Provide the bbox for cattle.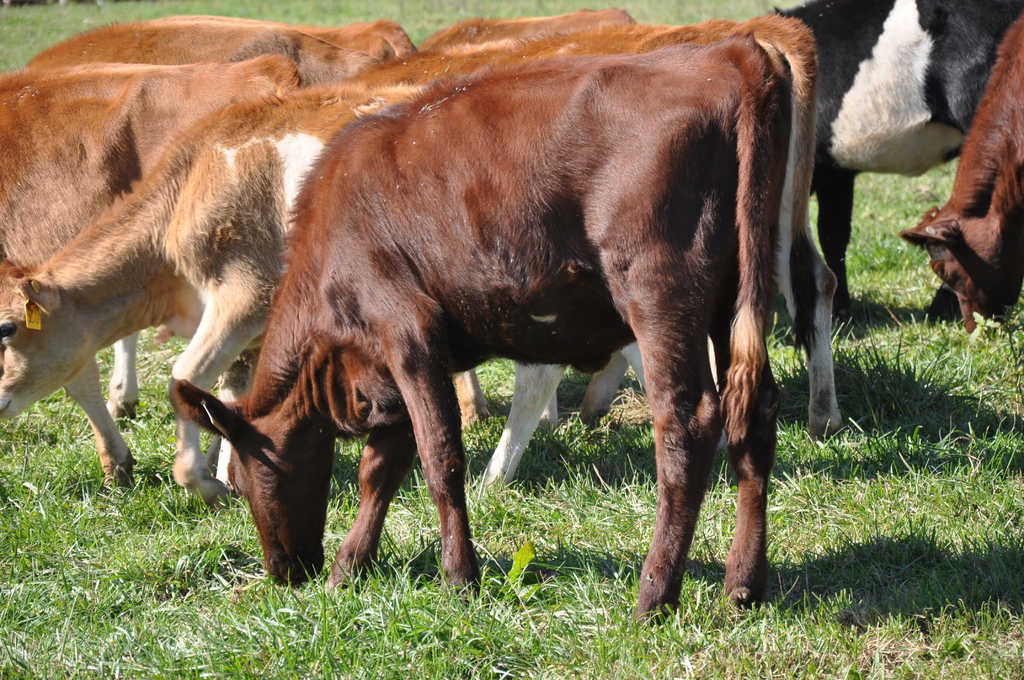
pyautogui.locateOnScreen(893, 12, 1023, 342).
